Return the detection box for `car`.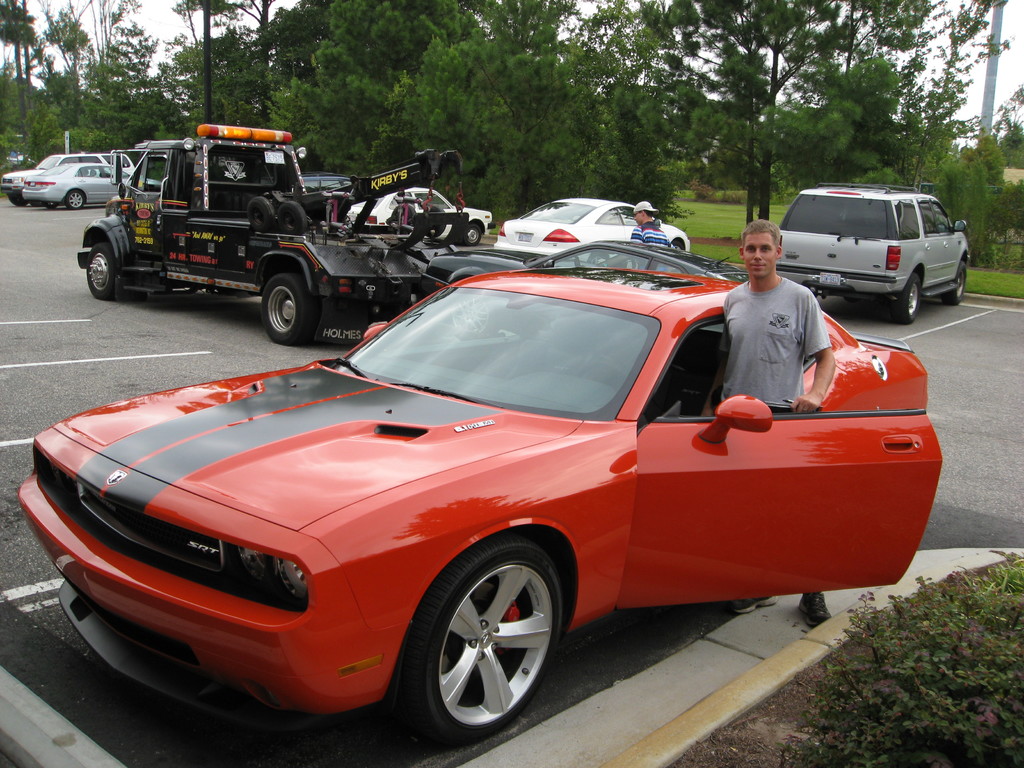
[left=1, top=152, right=134, bottom=206].
